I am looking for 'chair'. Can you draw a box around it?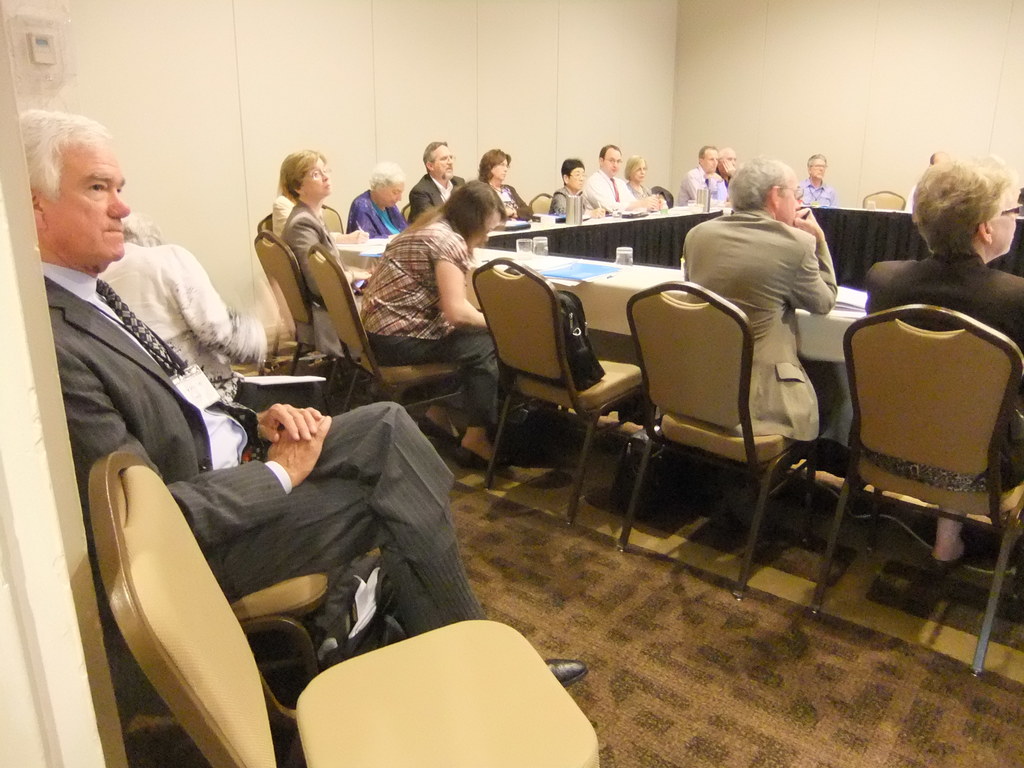
Sure, the bounding box is [394,202,413,221].
